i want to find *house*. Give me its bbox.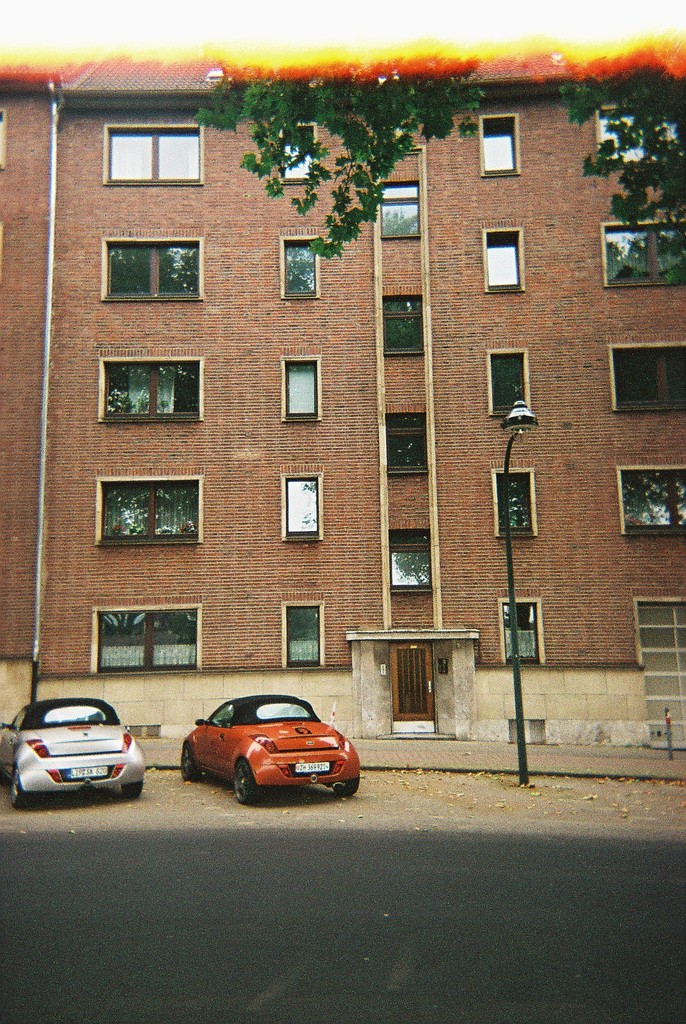
bbox=[0, 50, 685, 757].
